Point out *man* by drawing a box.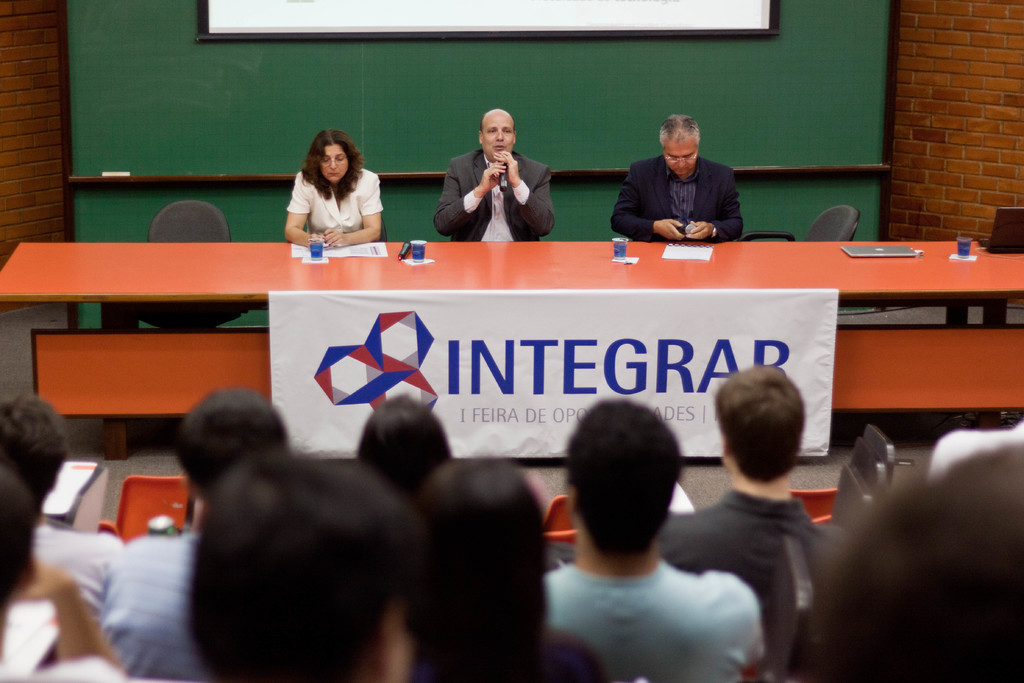
(661,362,842,680).
